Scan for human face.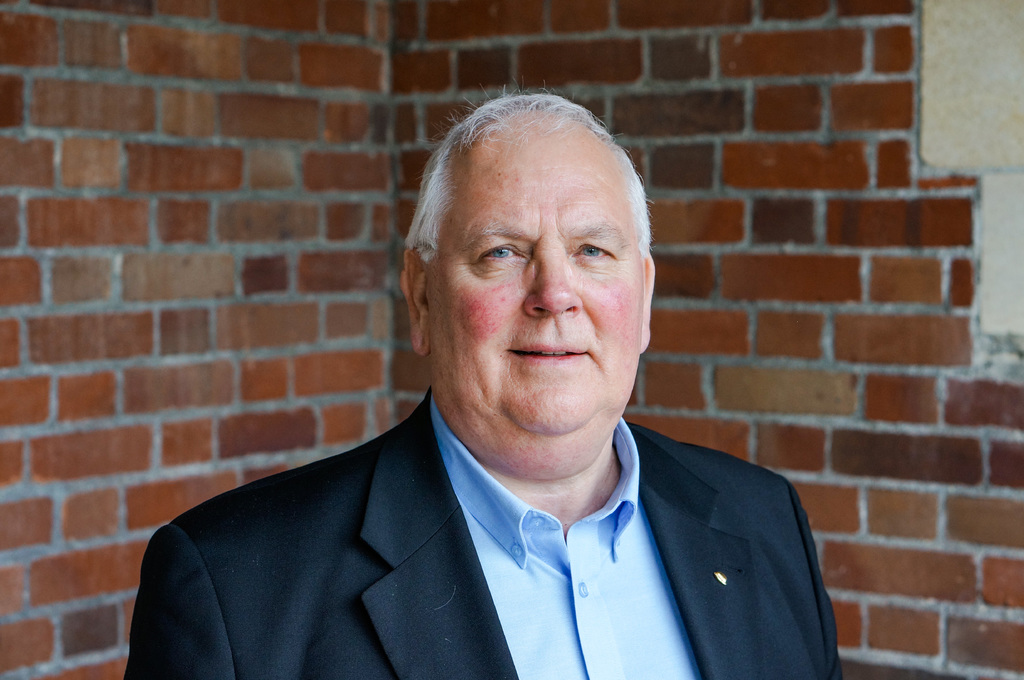
Scan result: rect(422, 96, 640, 477).
